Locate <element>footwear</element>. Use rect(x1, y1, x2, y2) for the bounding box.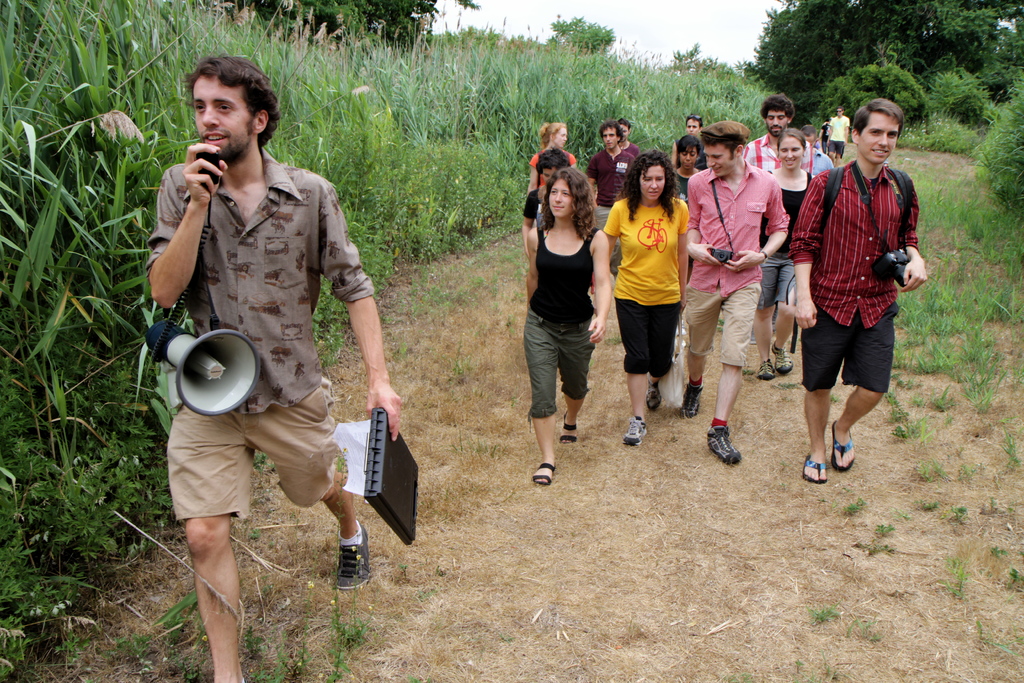
rect(622, 418, 646, 441).
